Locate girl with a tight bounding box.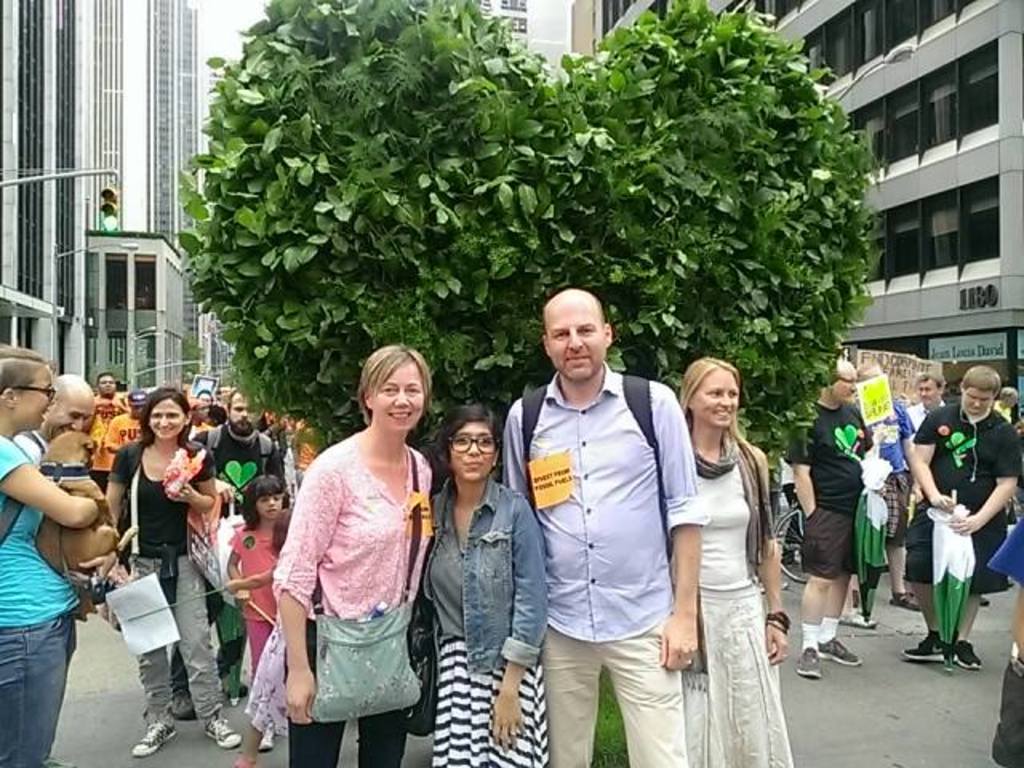
crop(421, 402, 552, 766).
